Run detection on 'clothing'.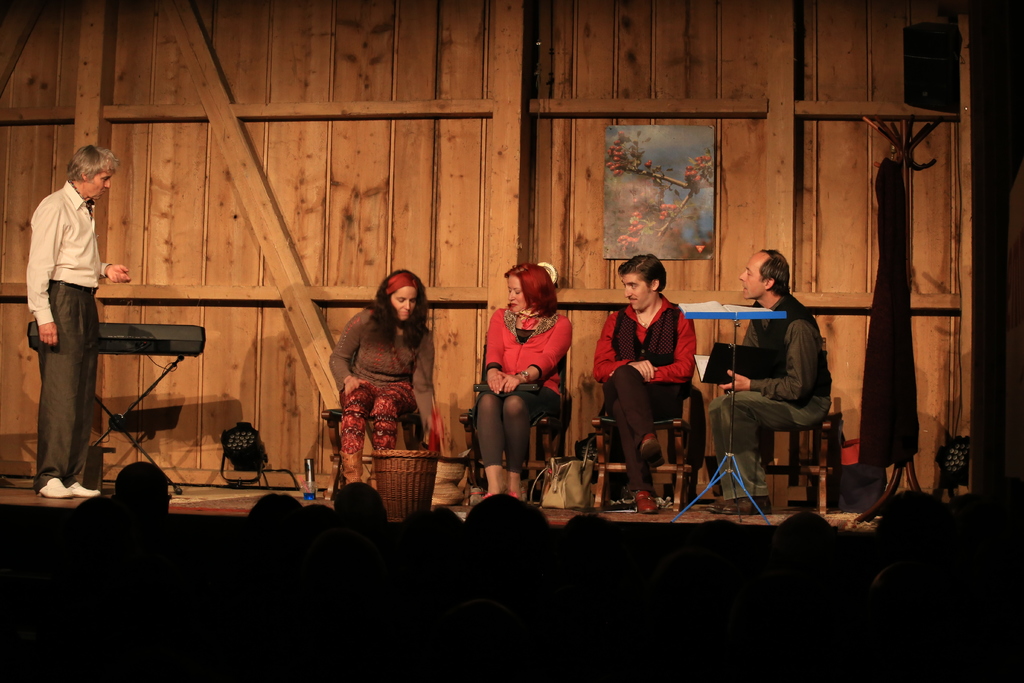
Result: pyautogui.locateOnScreen(326, 294, 452, 491).
